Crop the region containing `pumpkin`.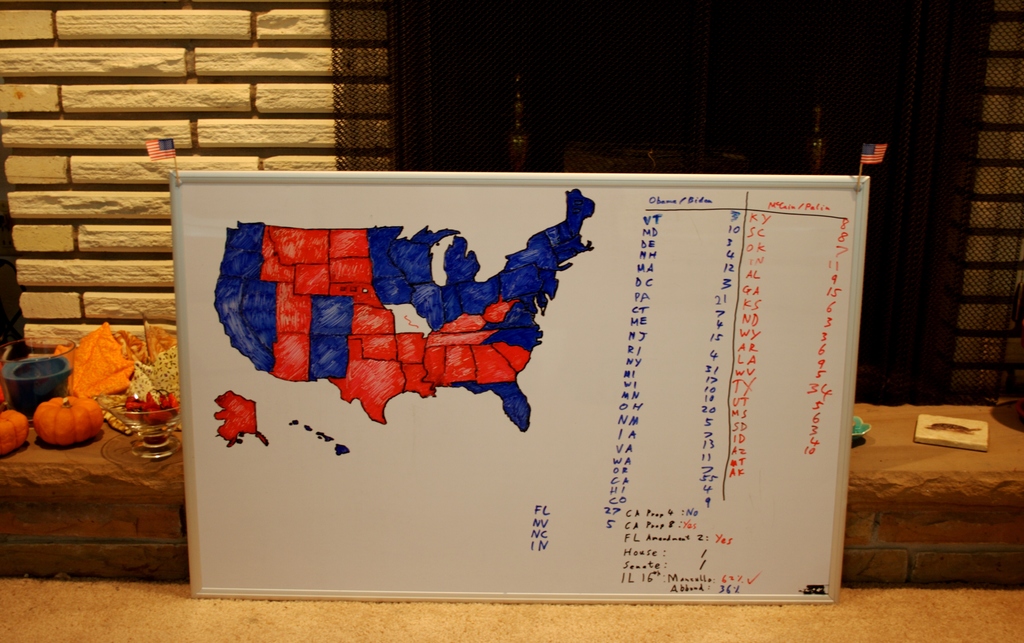
Crop region: (left=0, top=402, right=30, bottom=455).
